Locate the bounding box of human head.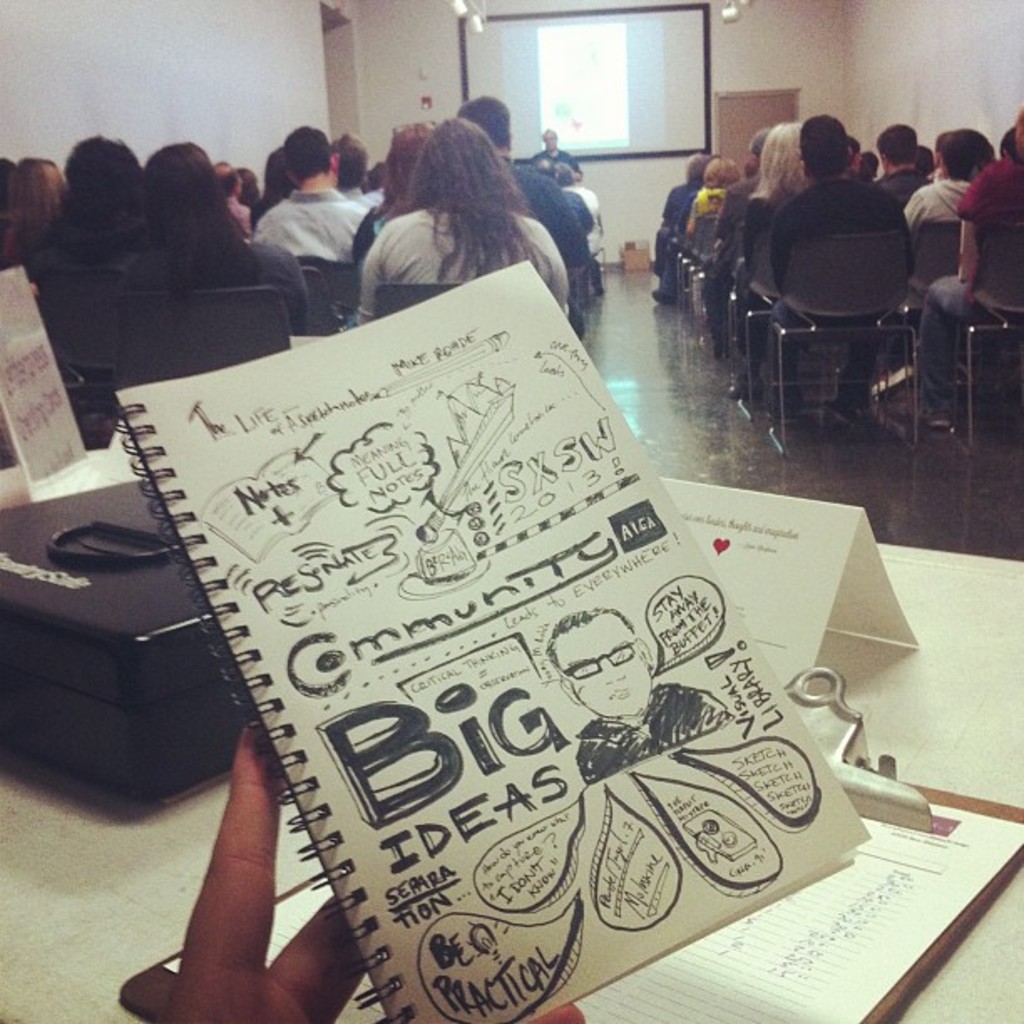
Bounding box: (left=935, top=131, right=975, bottom=177).
